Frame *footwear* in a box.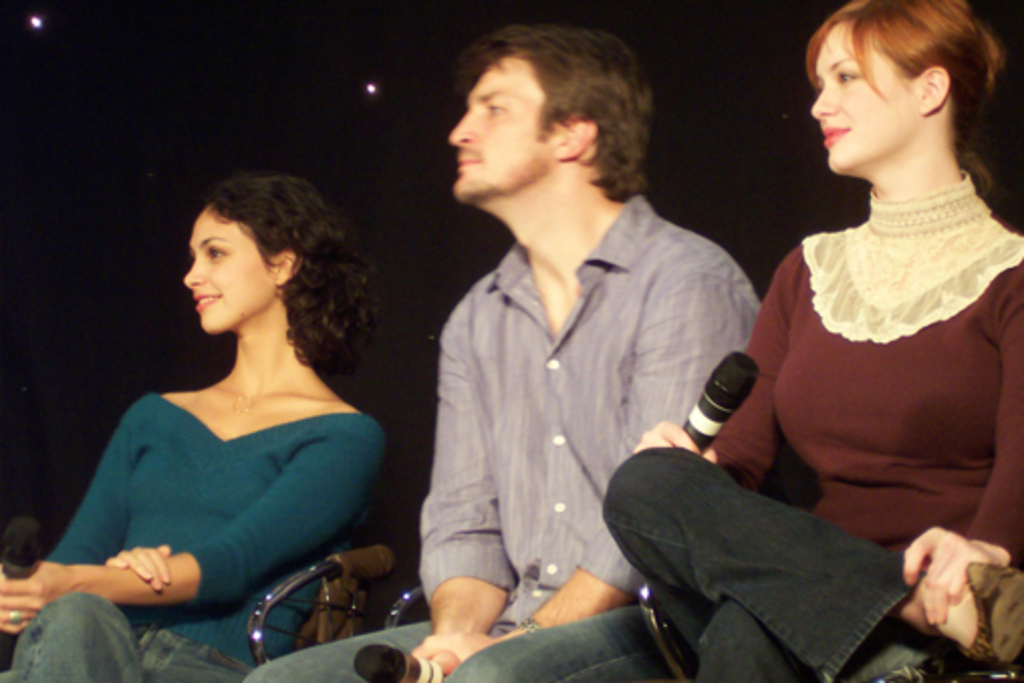
bbox(962, 562, 1022, 671).
